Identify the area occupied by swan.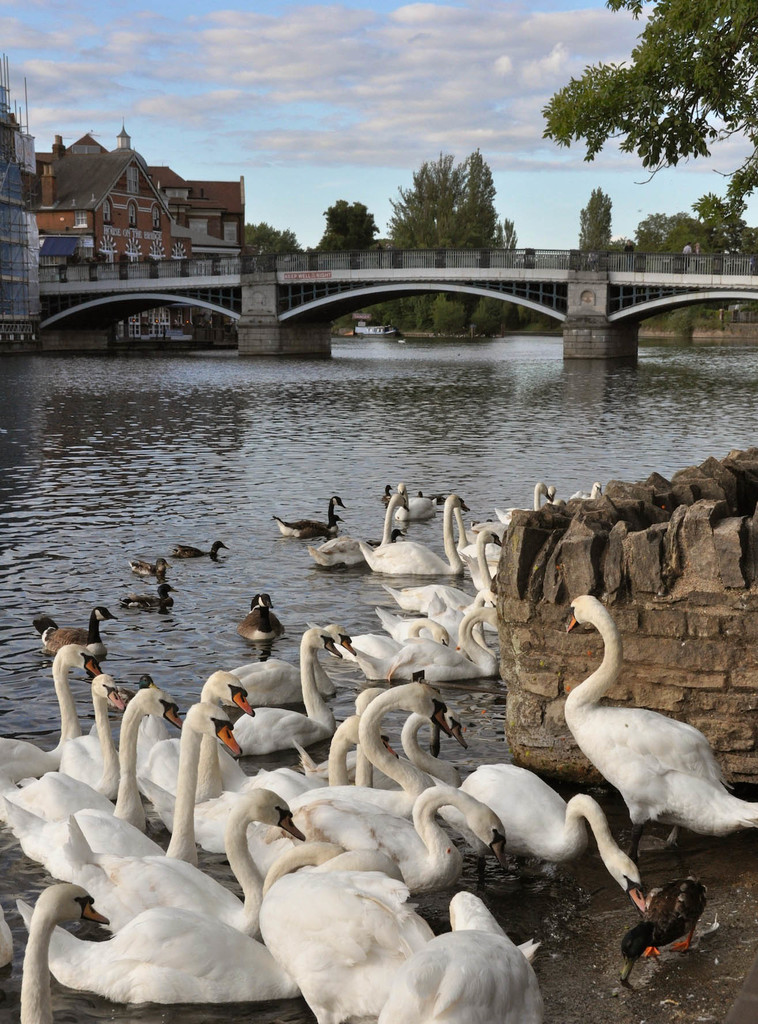
Area: bbox=(141, 669, 246, 799).
